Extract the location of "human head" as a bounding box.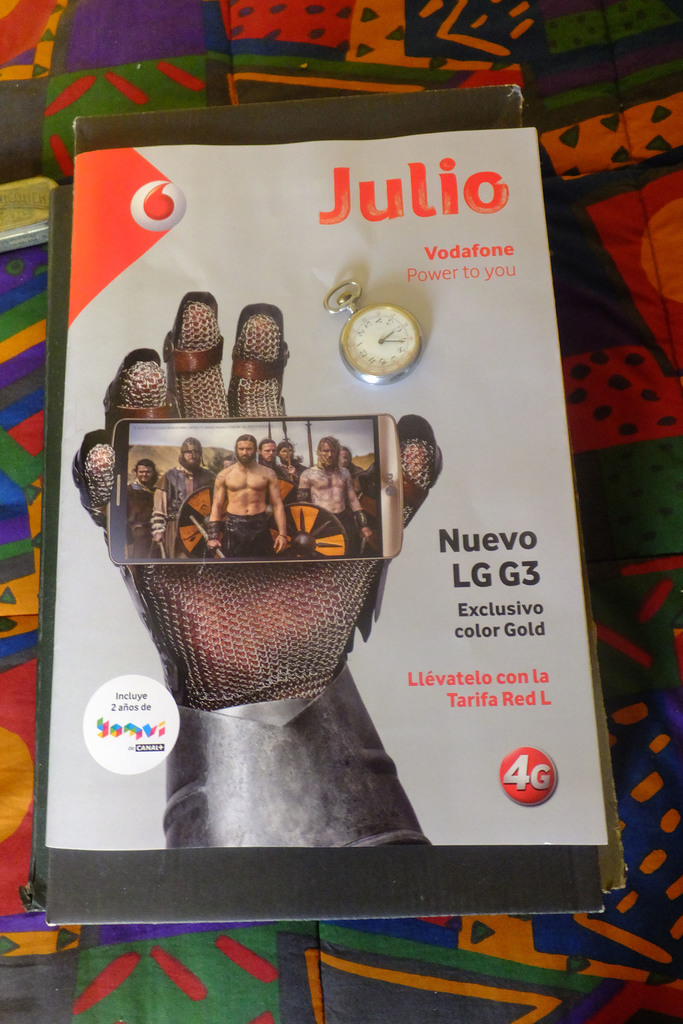
locate(181, 436, 202, 465).
